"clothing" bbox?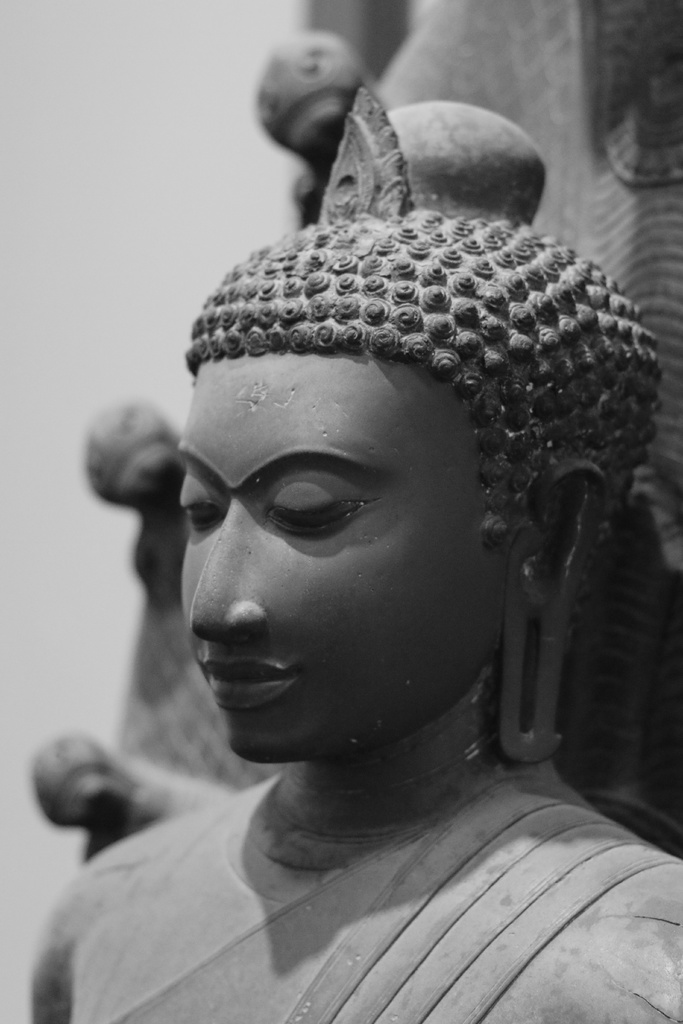
x1=26, y1=747, x2=682, y2=1023
